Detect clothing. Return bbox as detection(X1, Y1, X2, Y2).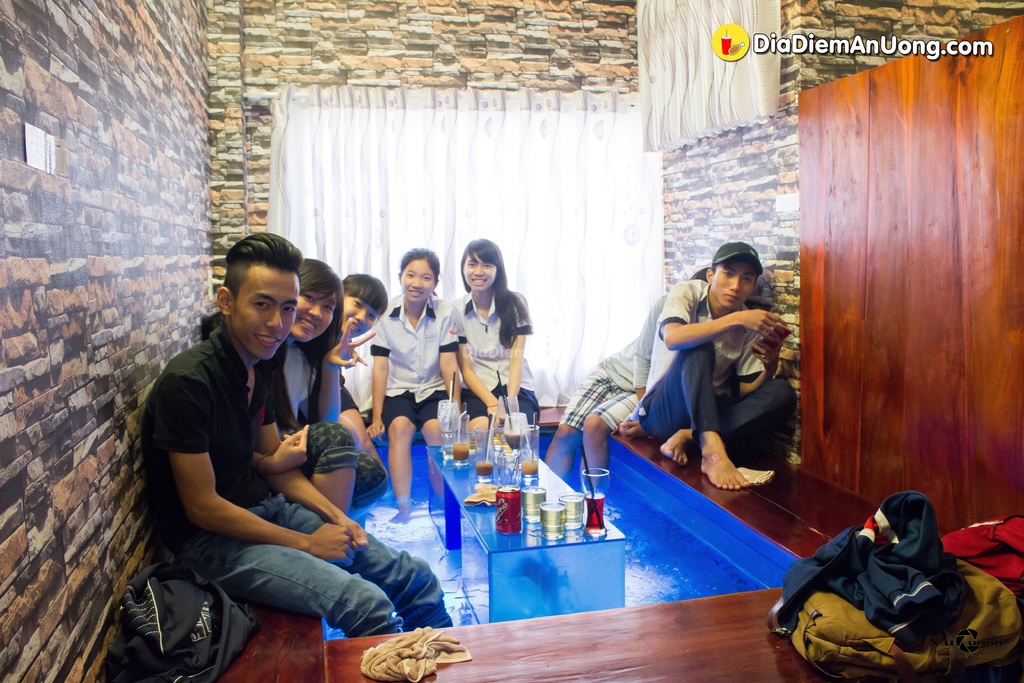
detection(557, 290, 668, 440).
